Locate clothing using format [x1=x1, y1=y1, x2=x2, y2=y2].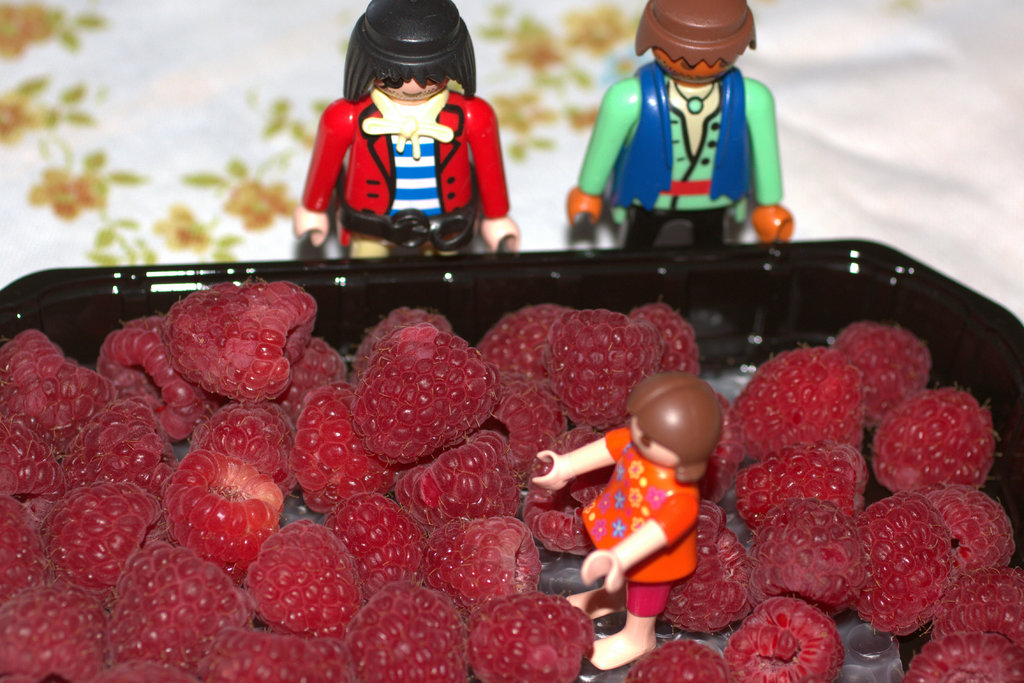
[x1=305, y1=93, x2=508, y2=263].
